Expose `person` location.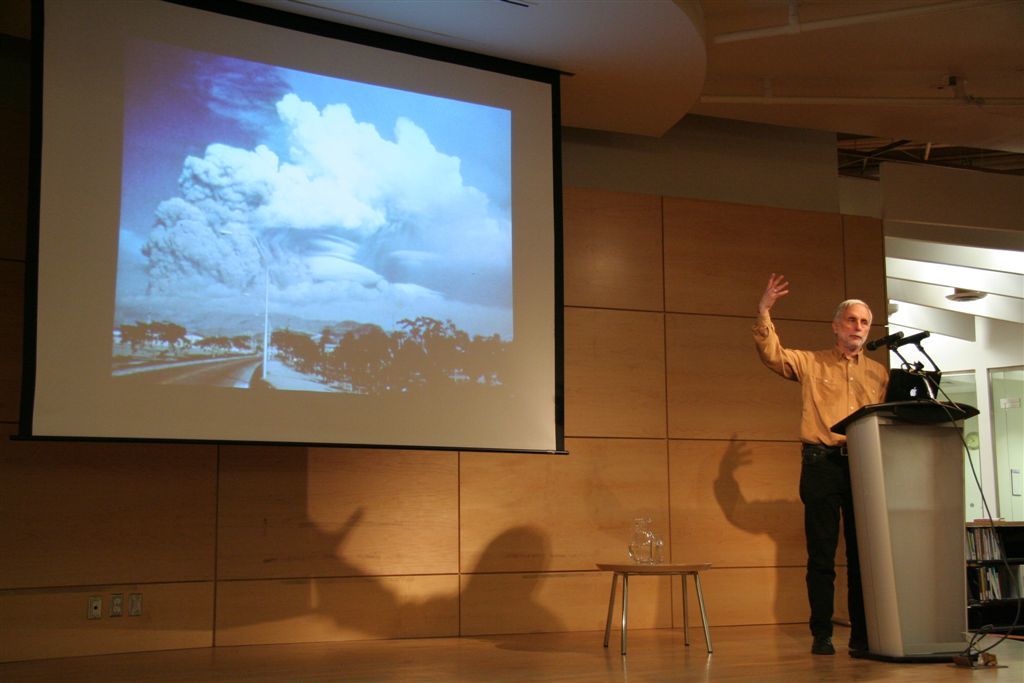
Exposed at region(769, 258, 911, 644).
